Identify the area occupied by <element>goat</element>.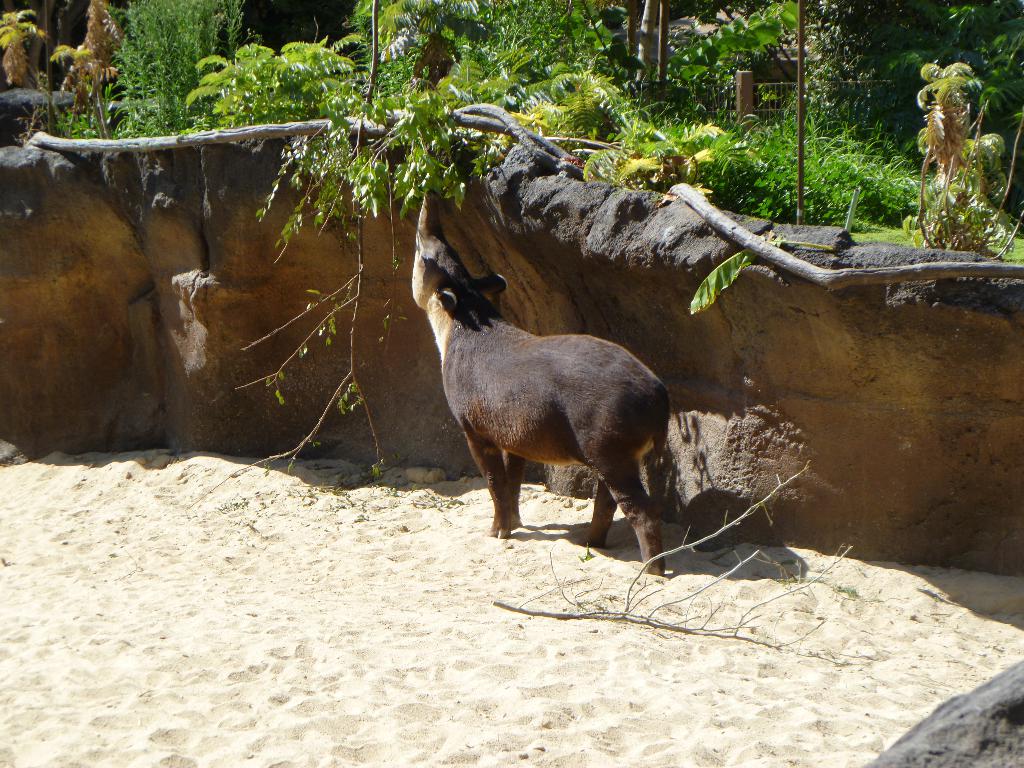
Area: <bbox>432, 253, 698, 586</bbox>.
